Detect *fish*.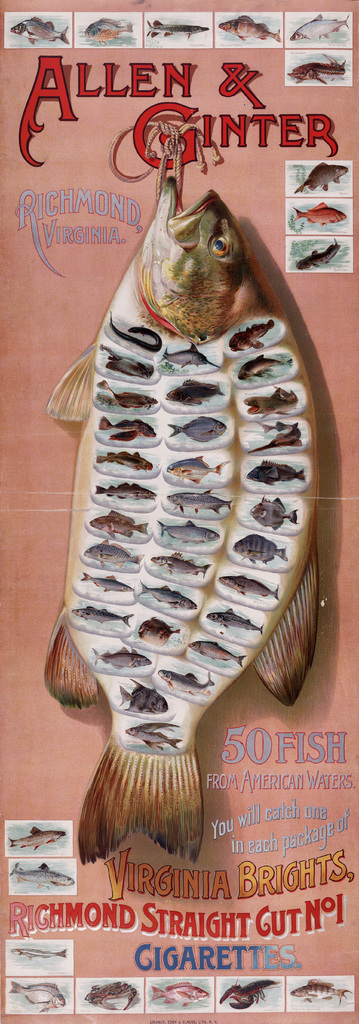
Detected at rect(287, 979, 349, 1004).
